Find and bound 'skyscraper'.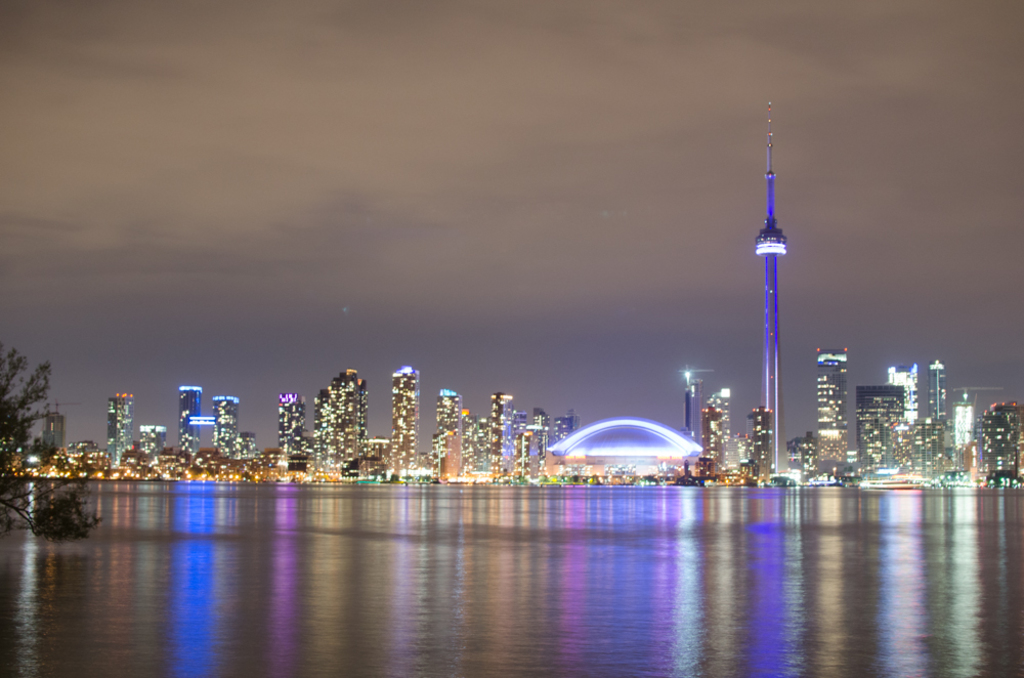
Bound: {"left": 888, "top": 368, "right": 919, "bottom": 418}.
